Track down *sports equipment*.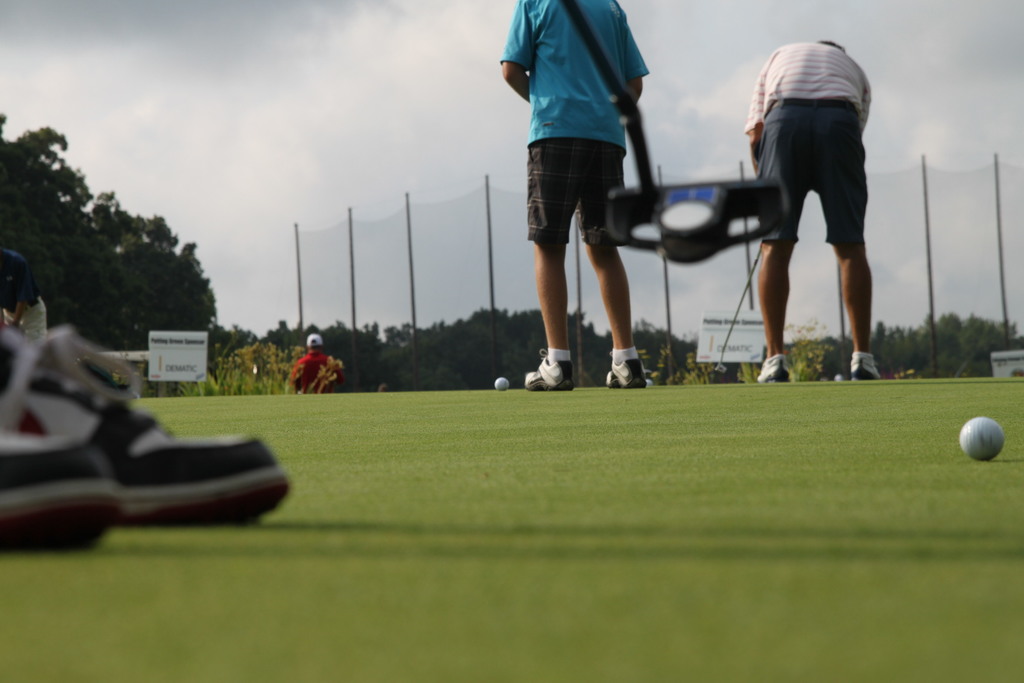
Tracked to locate(524, 349, 573, 388).
